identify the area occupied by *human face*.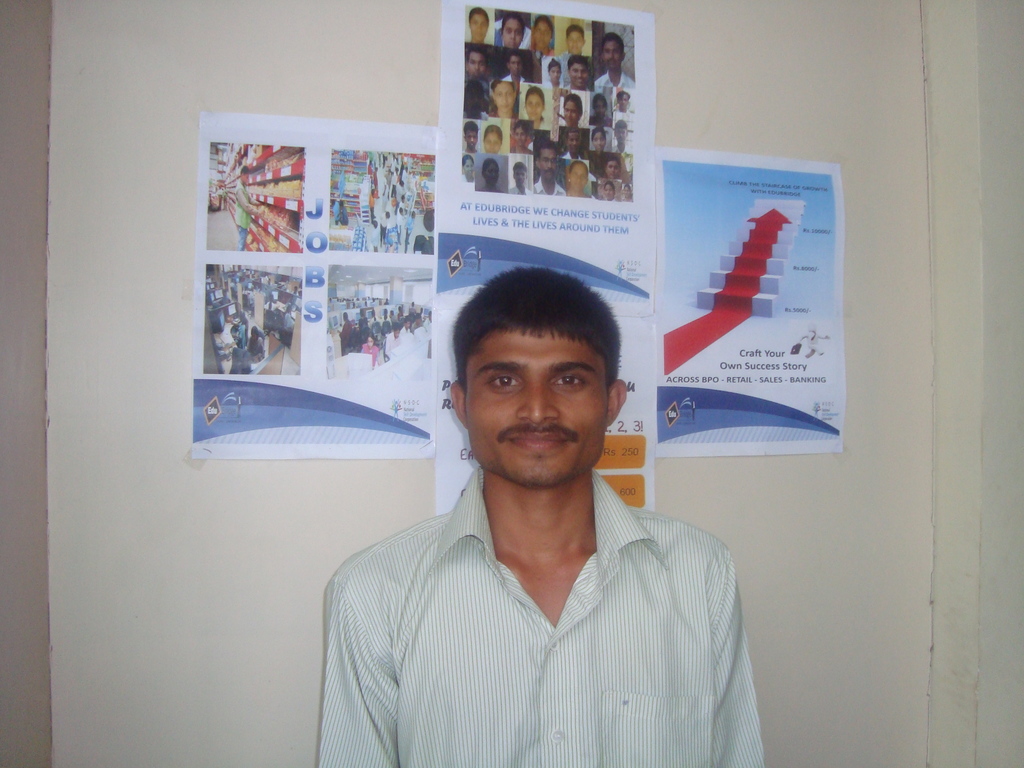
Area: (570,163,587,190).
